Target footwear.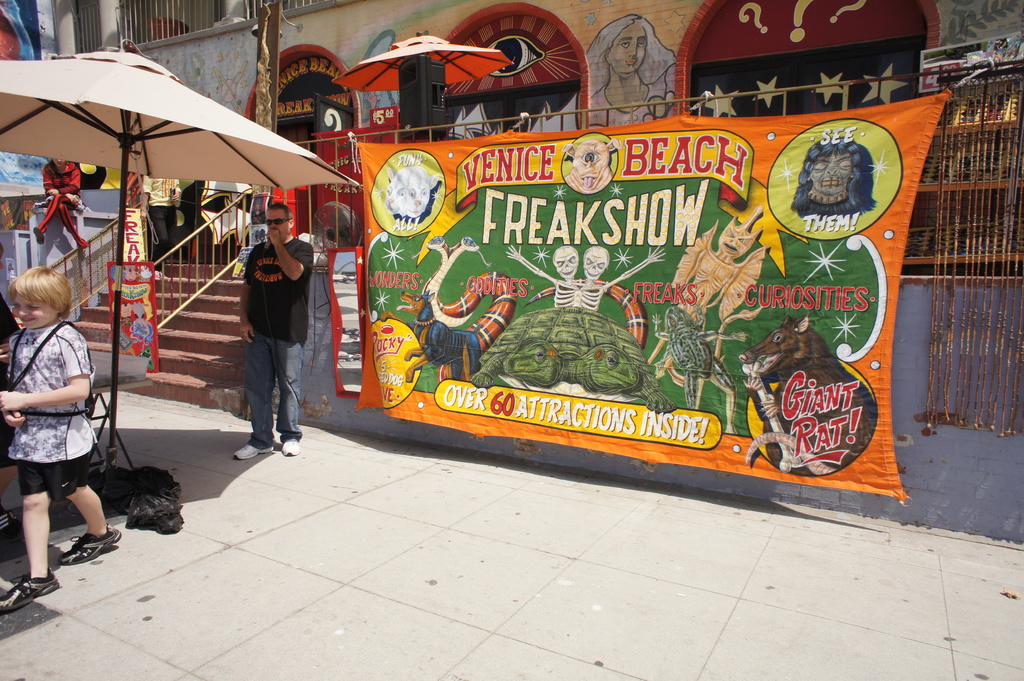
Target region: BBox(283, 443, 300, 456).
